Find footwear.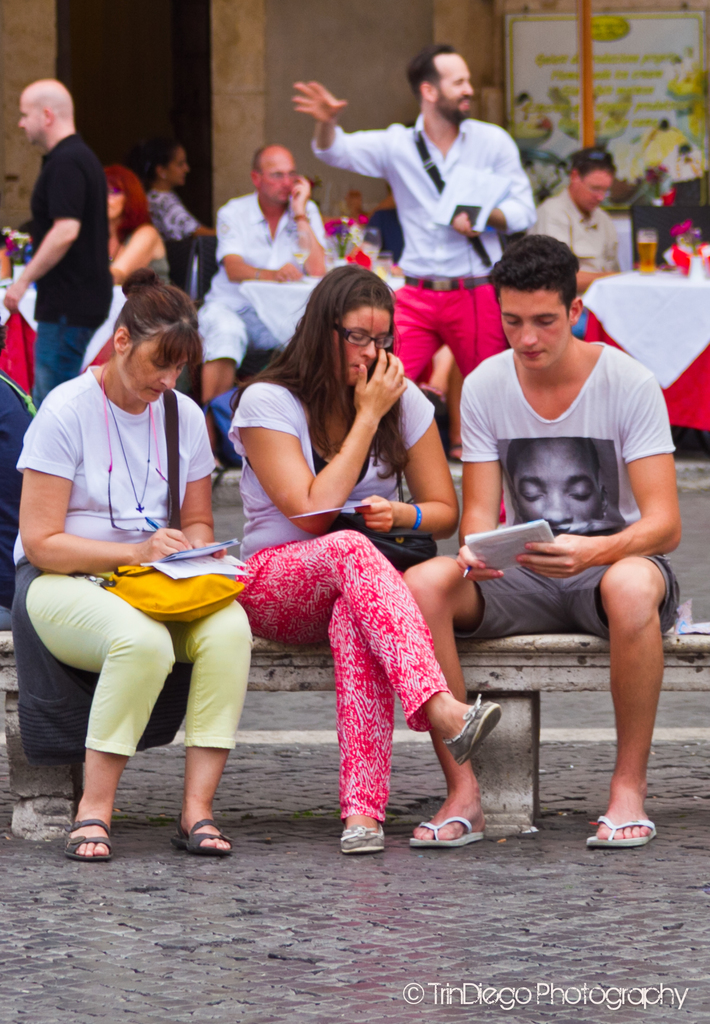
region(56, 814, 111, 868).
